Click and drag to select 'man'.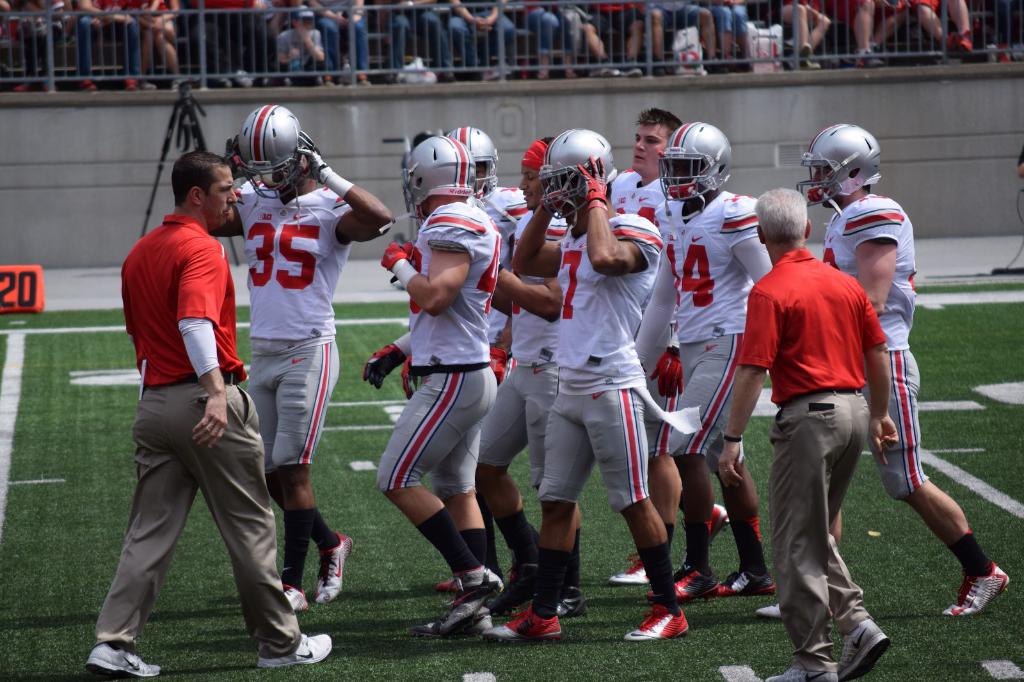
Selection: crop(474, 135, 588, 630).
